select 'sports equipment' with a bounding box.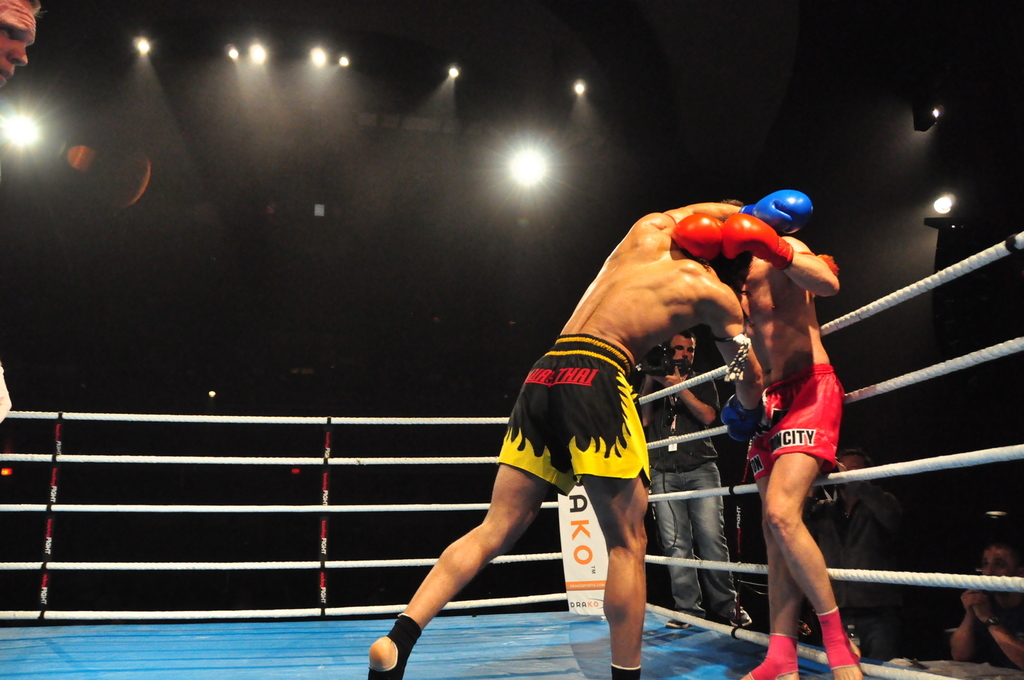
671,209,725,259.
